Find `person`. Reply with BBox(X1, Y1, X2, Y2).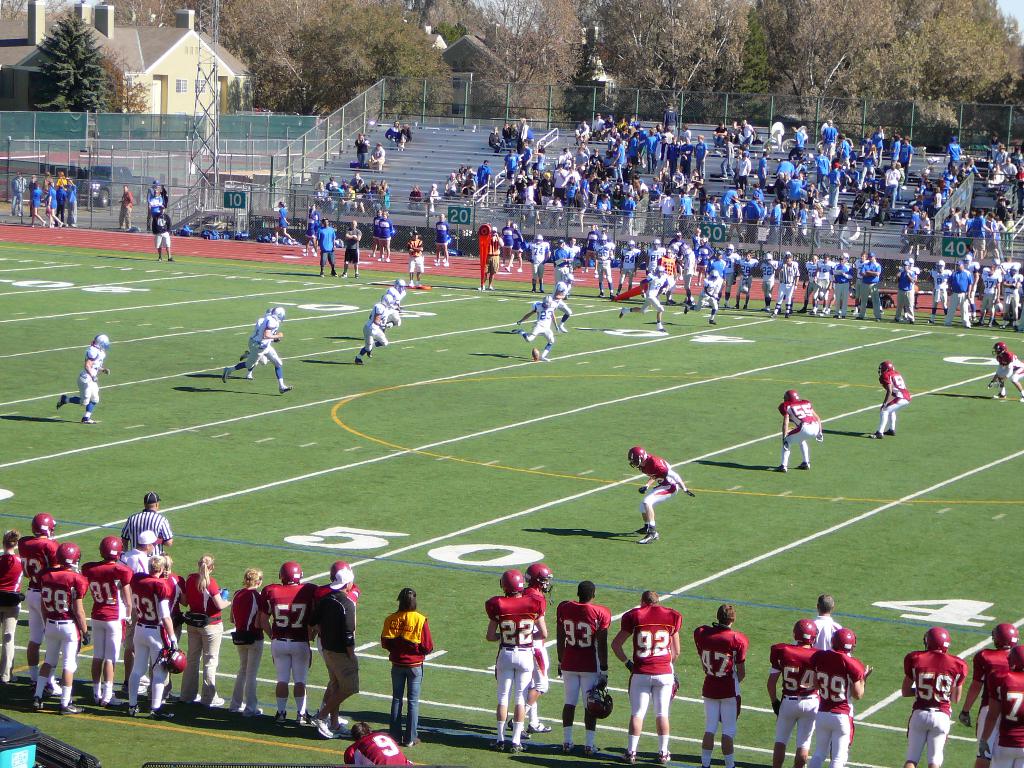
BBox(516, 224, 552, 290).
